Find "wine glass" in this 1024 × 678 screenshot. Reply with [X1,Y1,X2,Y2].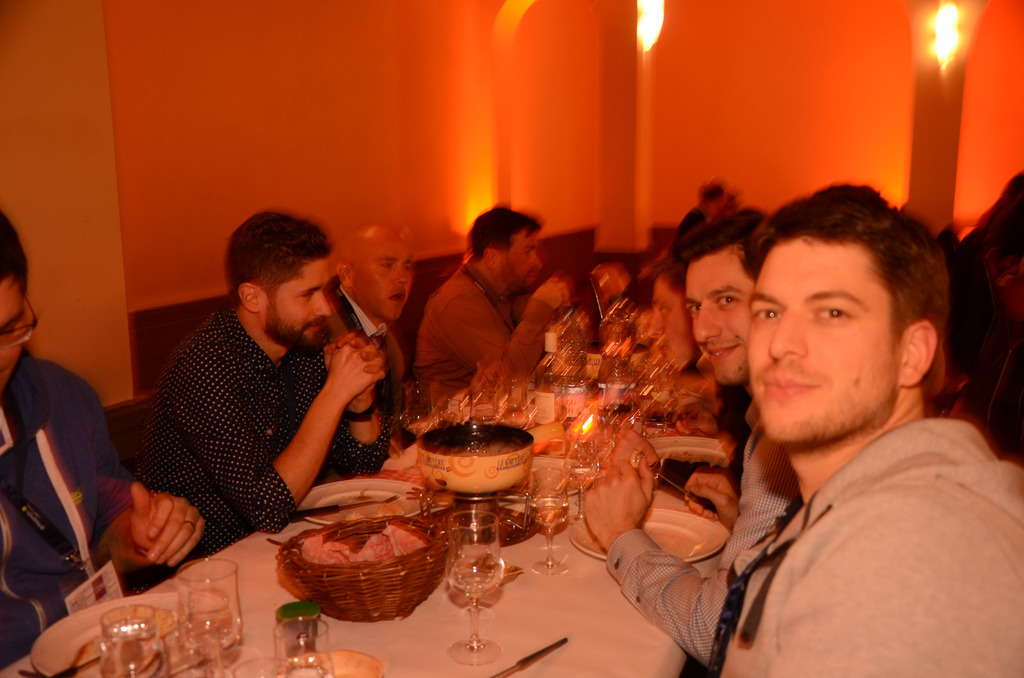
[523,489,570,574].
